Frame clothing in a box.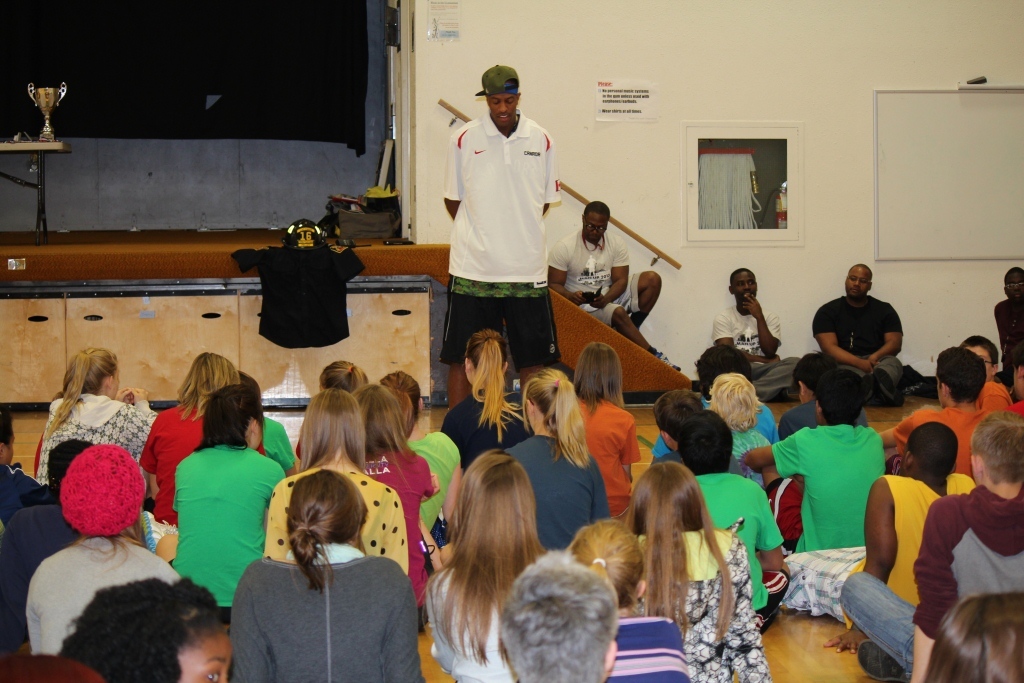
<region>0, 649, 106, 682</region>.
